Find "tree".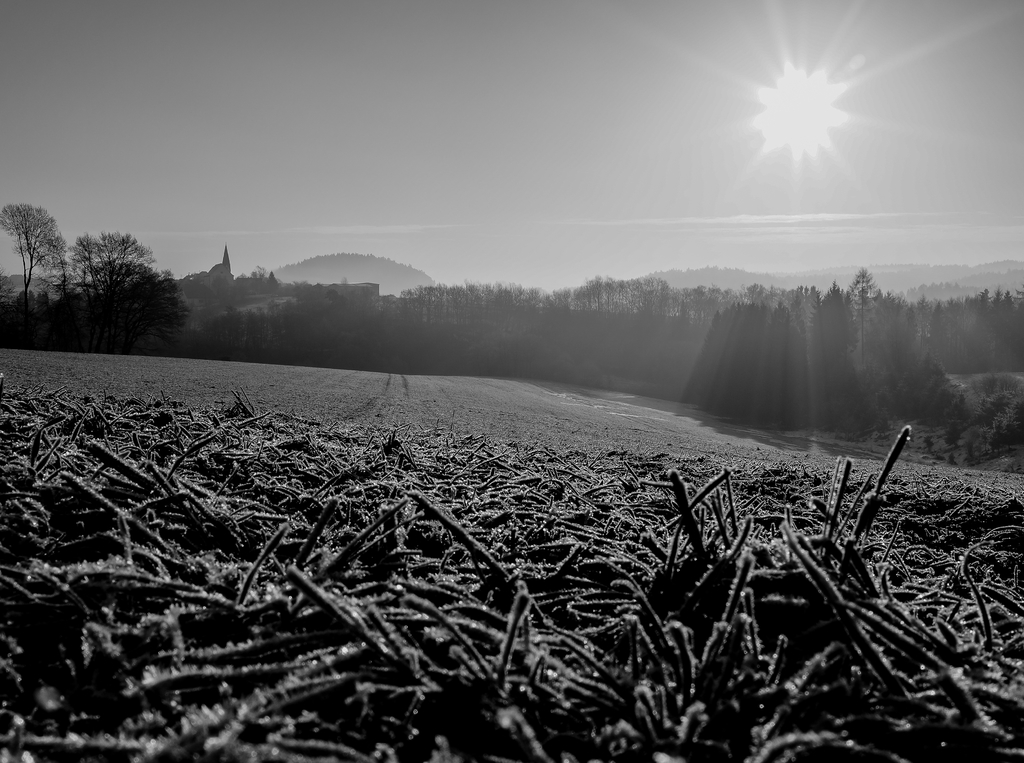
[188, 234, 248, 317].
